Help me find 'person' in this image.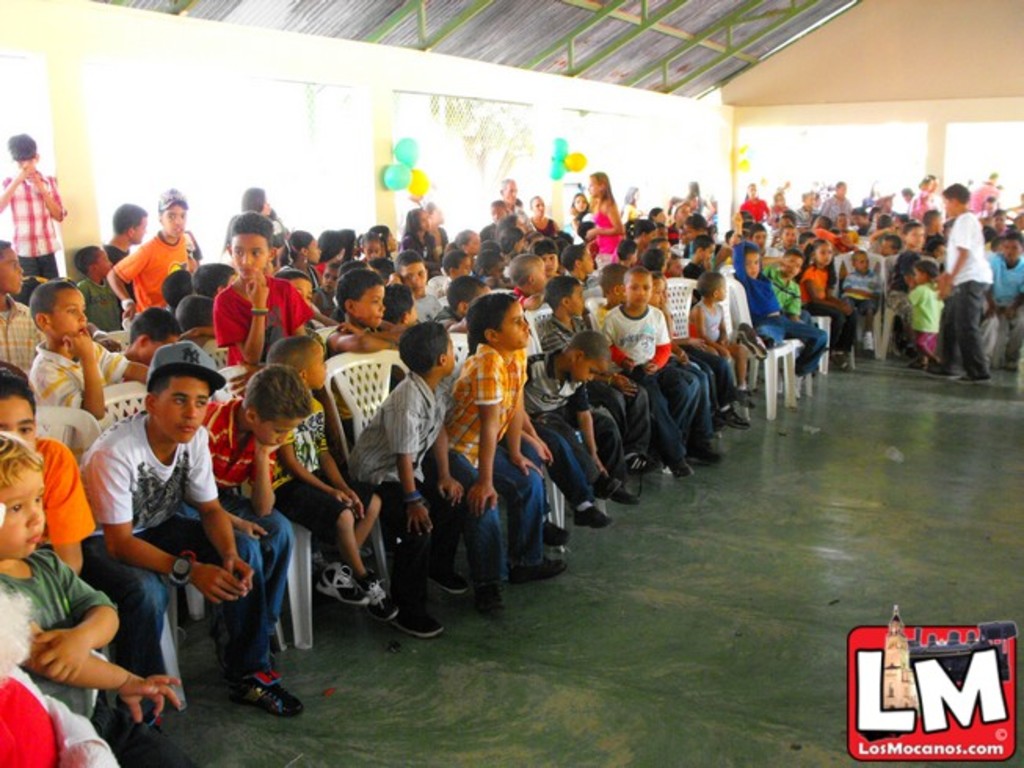
Found it: left=431, top=292, right=565, bottom=603.
